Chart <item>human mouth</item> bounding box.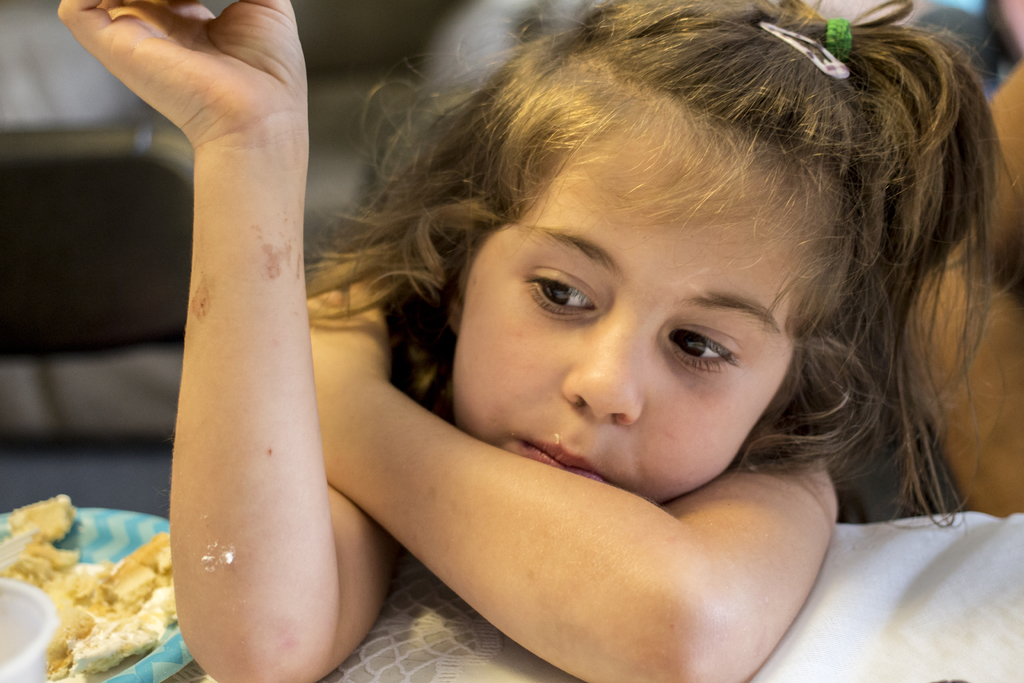
Charted: bbox(516, 438, 606, 479).
